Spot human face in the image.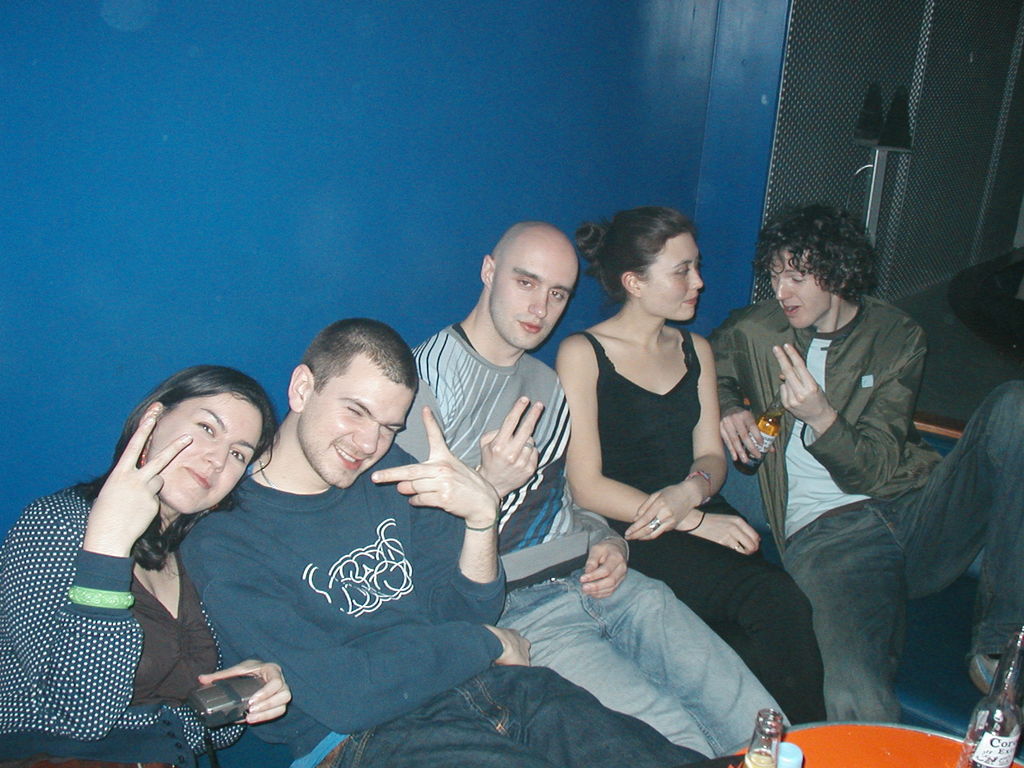
human face found at select_region(767, 250, 826, 330).
